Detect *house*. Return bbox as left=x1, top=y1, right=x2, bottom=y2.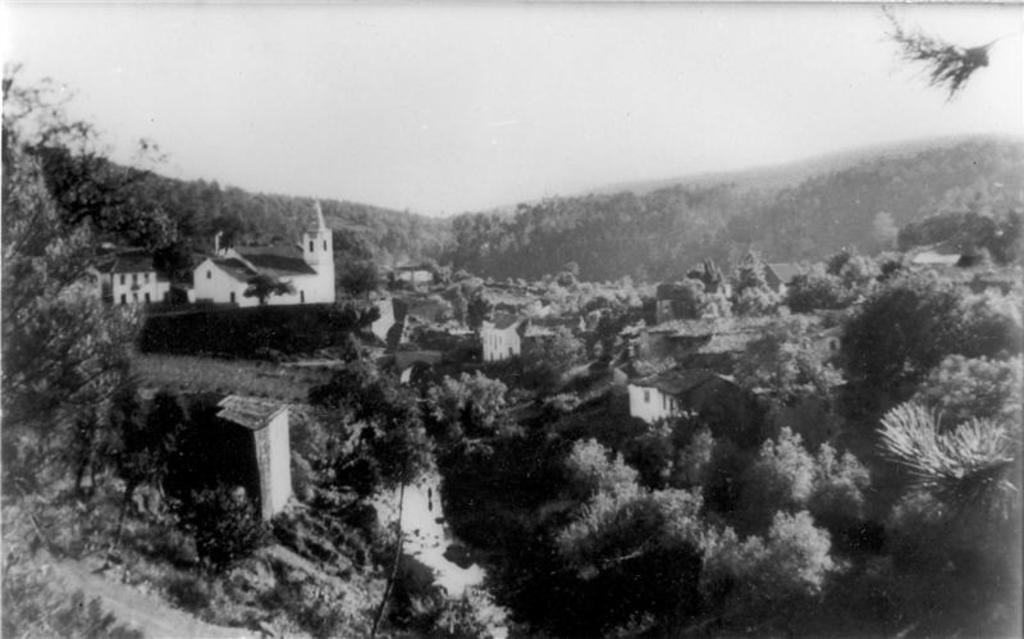
left=902, top=231, right=992, bottom=293.
